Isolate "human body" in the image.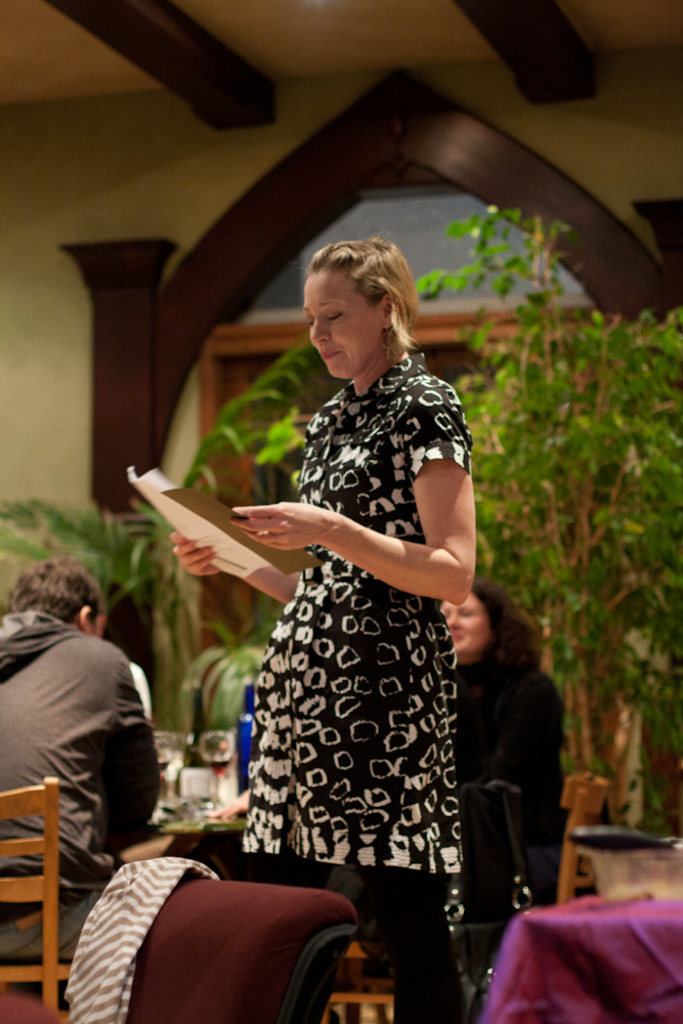
Isolated region: region(0, 608, 175, 970).
